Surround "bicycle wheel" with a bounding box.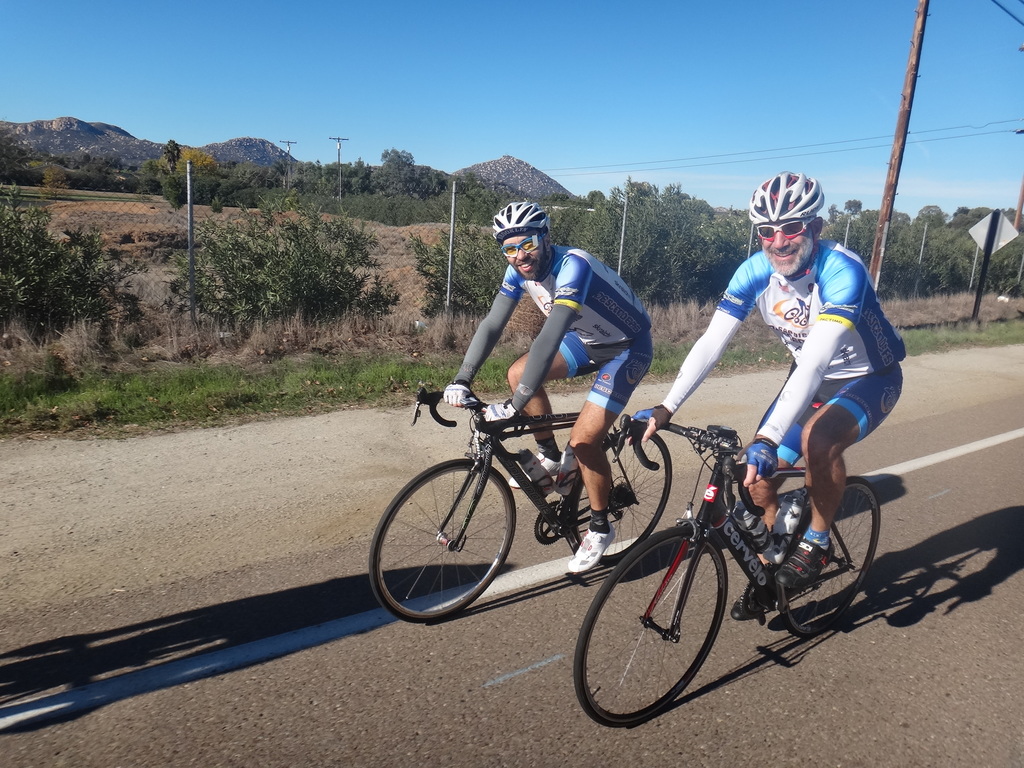
locate(565, 428, 671, 565).
